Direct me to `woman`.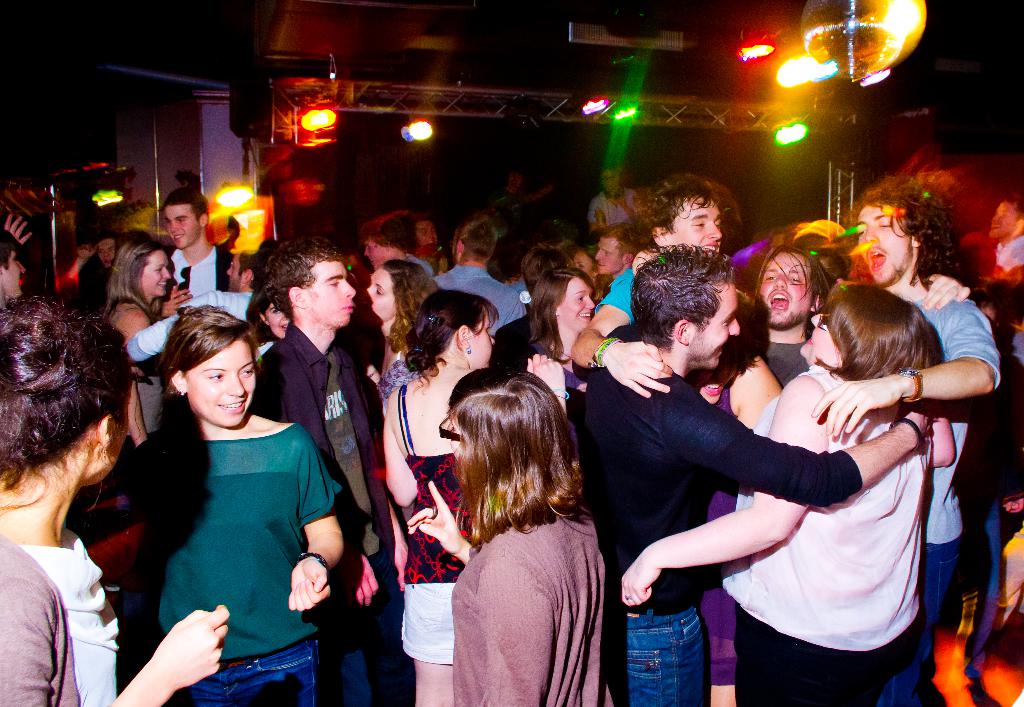
Direction: 504,266,610,424.
